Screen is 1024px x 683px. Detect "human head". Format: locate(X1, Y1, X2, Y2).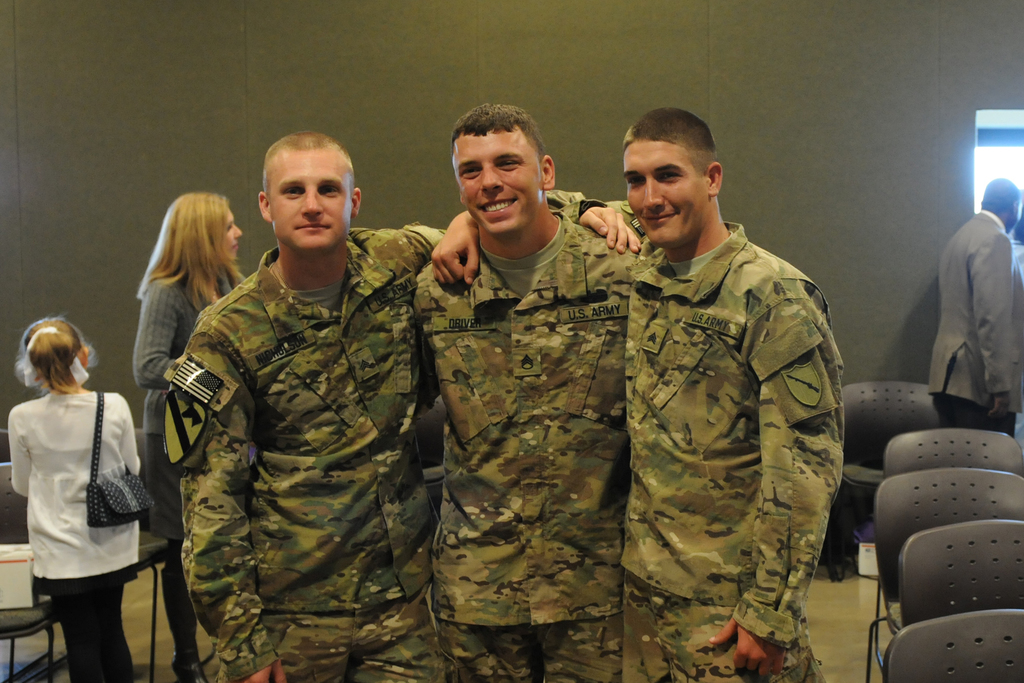
locate(15, 313, 102, 370).
